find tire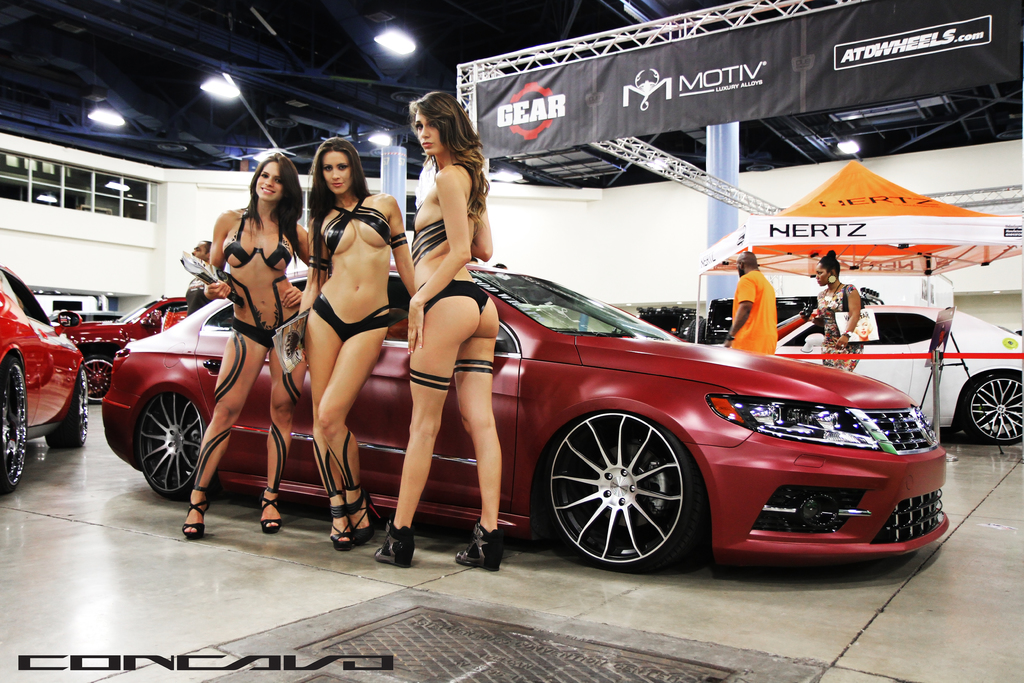
select_region(42, 370, 92, 448)
